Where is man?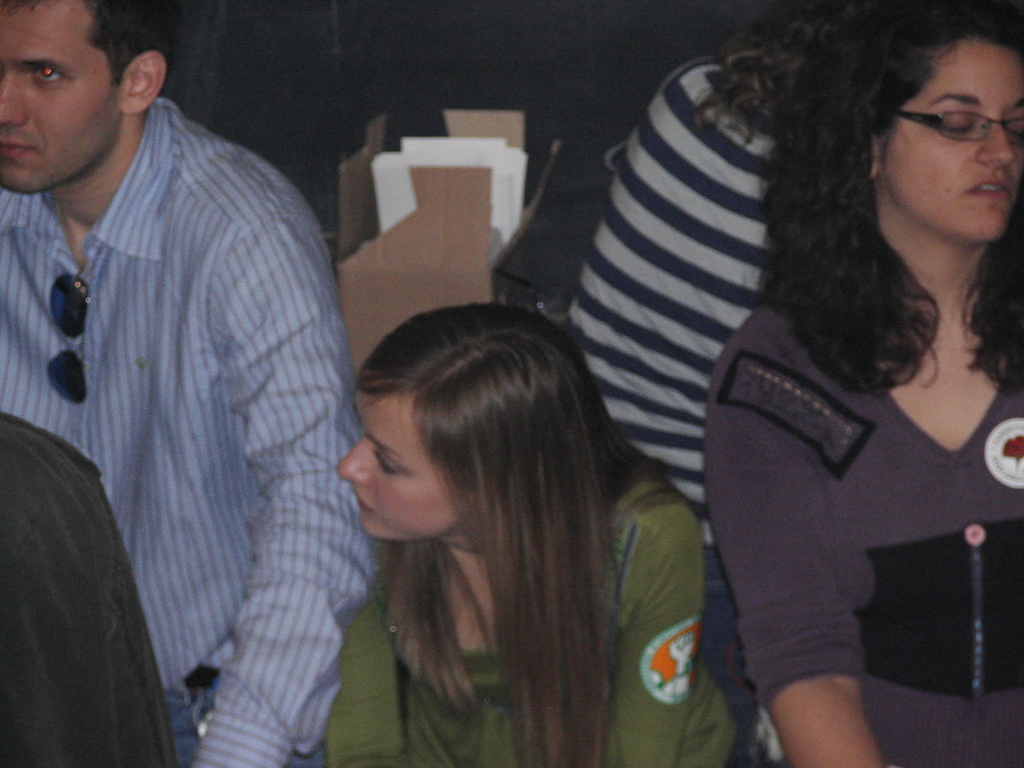
locate(0, 0, 371, 767).
